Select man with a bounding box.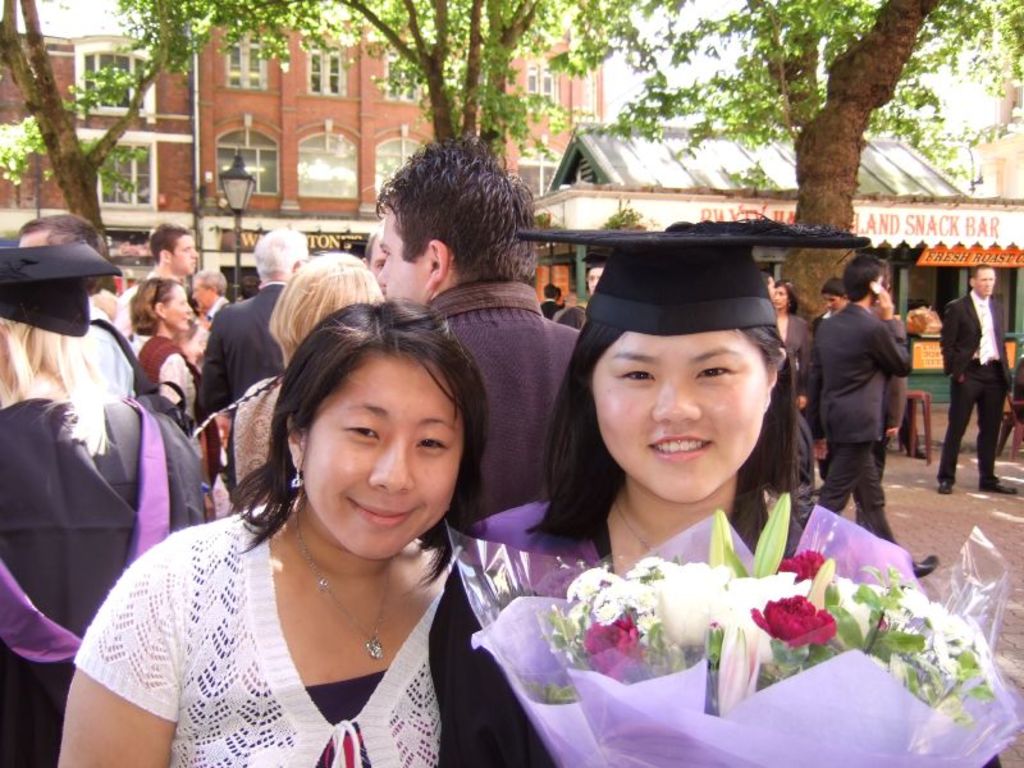
{"x1": 3, "y1": 207, "x2": 145, "y2": 404}.
